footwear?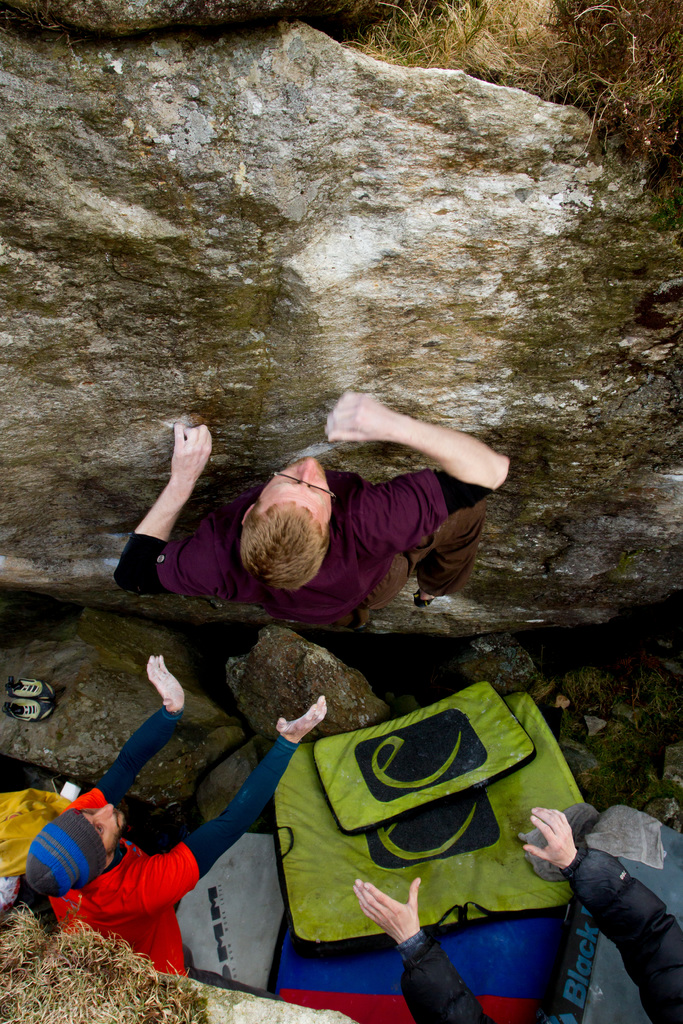
box(0, 675, 58, 696)
